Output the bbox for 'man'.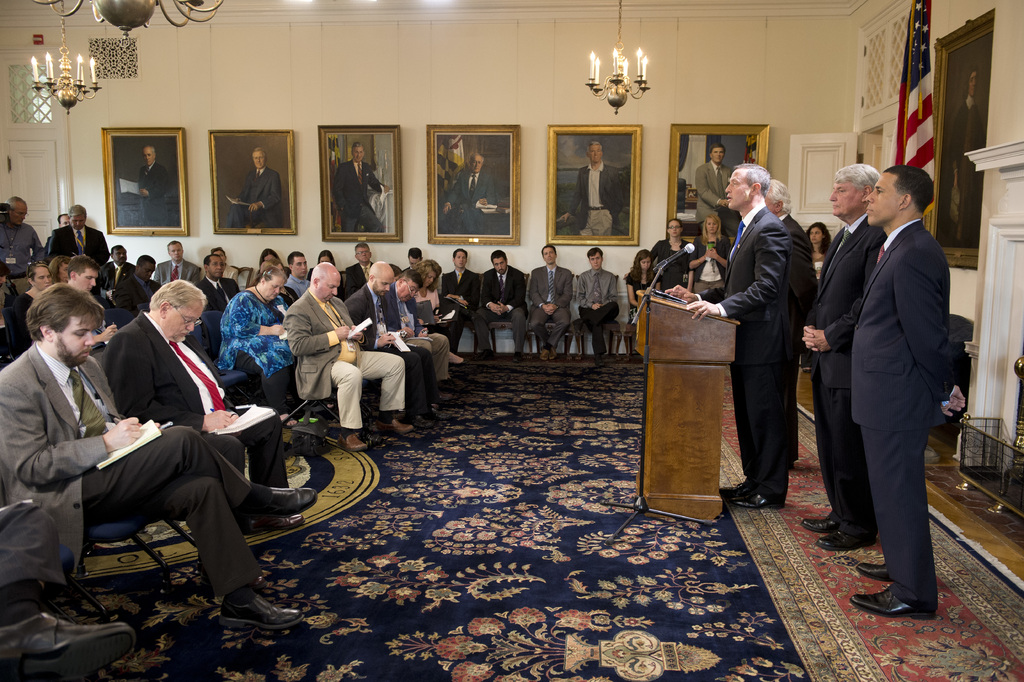
(x1=150, y1=231, x2=202, y2=276).
